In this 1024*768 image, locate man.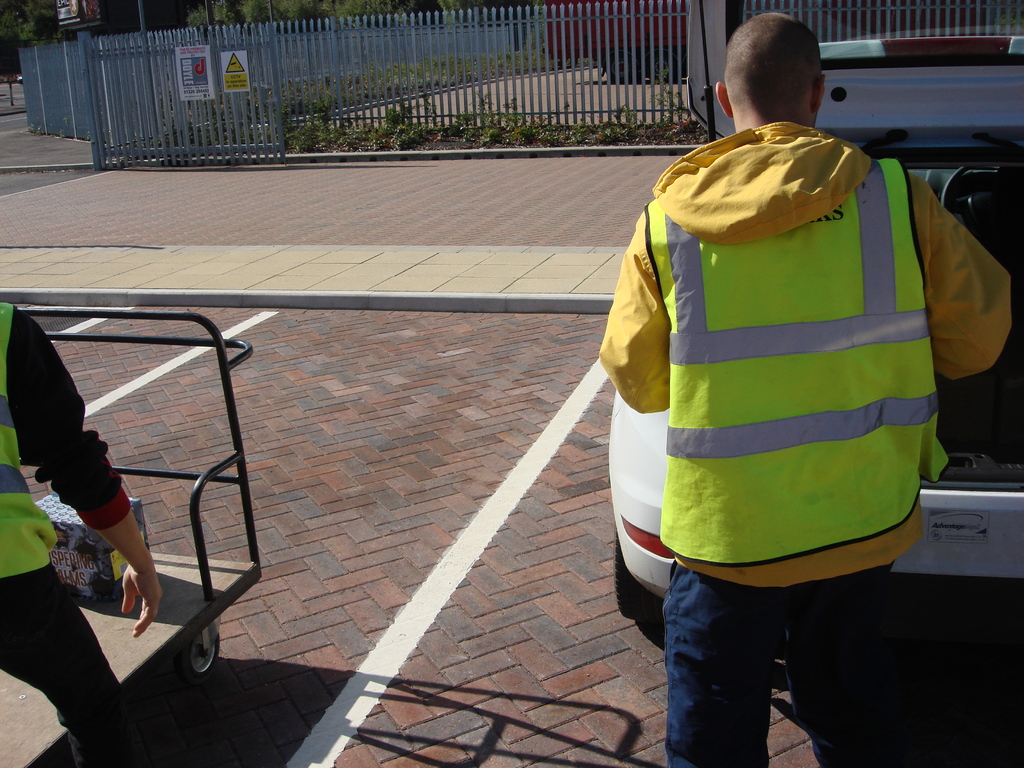
Bounding box: [0, 296, 162, 767].
